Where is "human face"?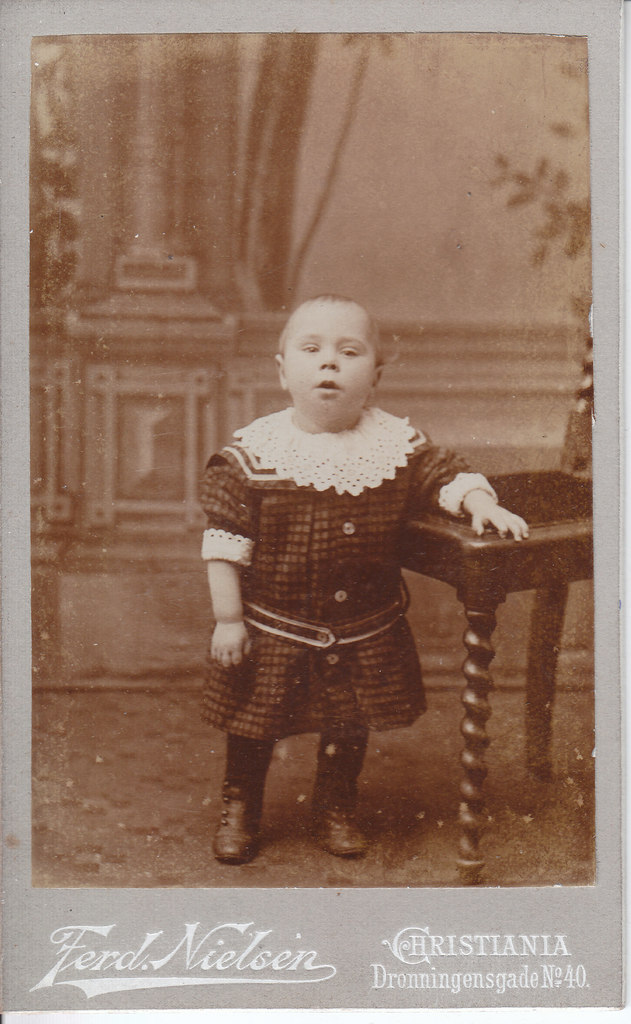
289/302/382/430.
